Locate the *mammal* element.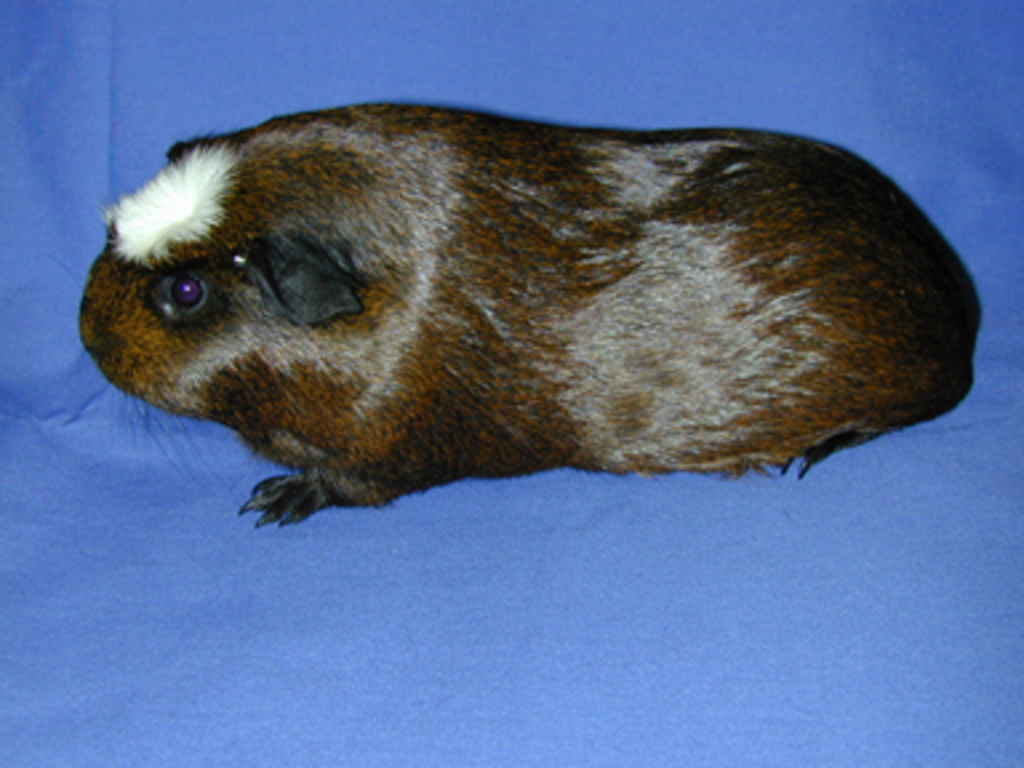
Element bbox: (left=56, top=96, right=984, bottom=533).
